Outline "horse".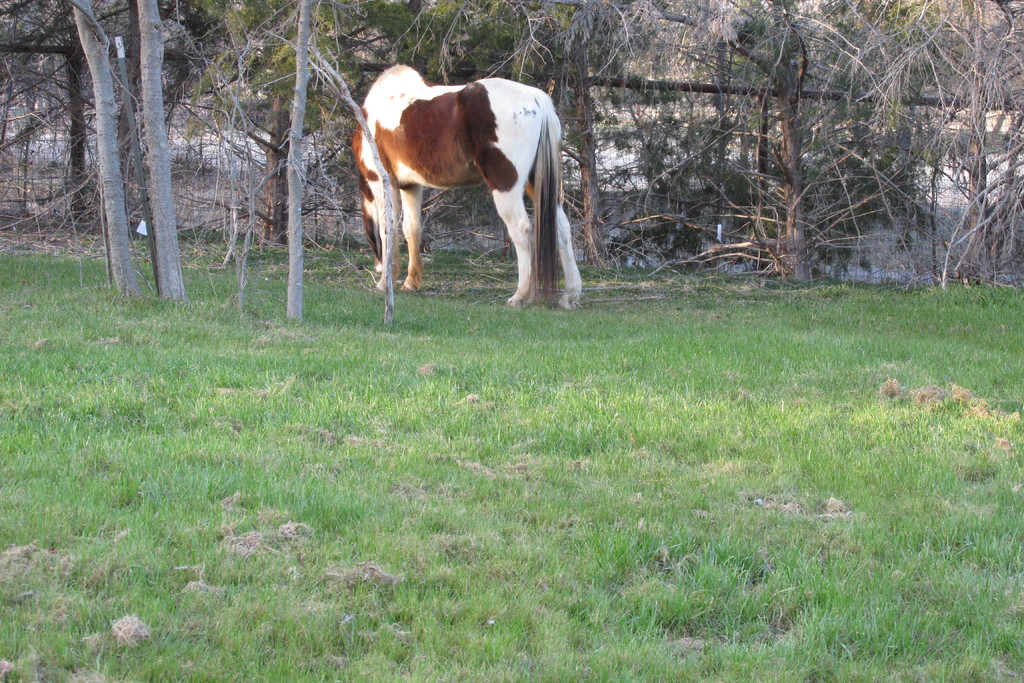
Outline: (x1=350, y1=62, x2=586, y2=315).
